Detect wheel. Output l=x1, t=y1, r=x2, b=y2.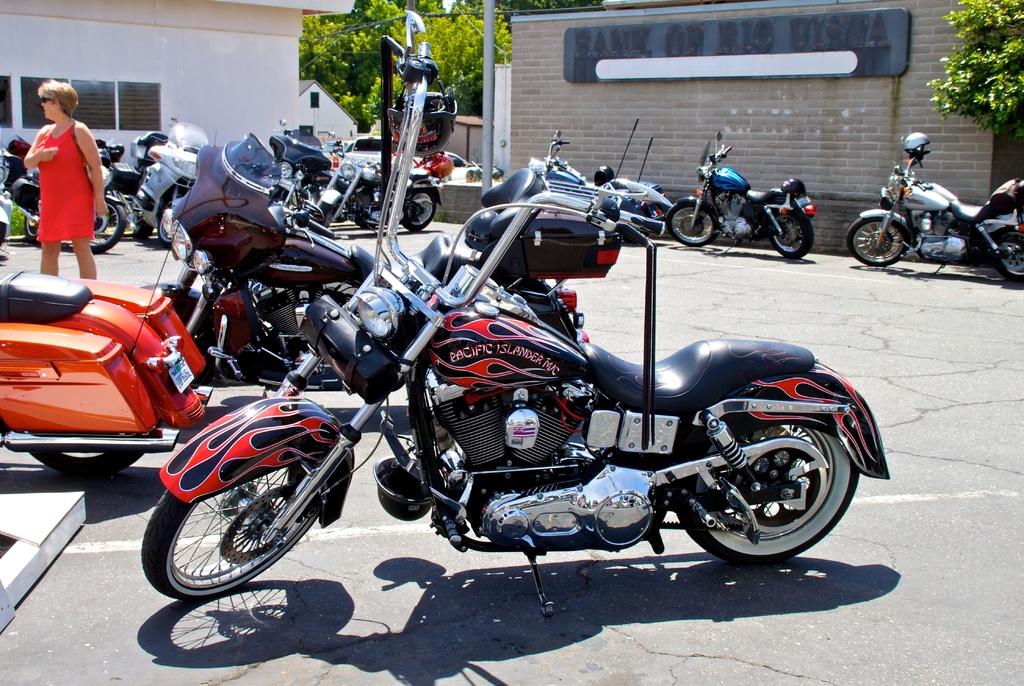
l=767, t=208, r=817, b=260.
